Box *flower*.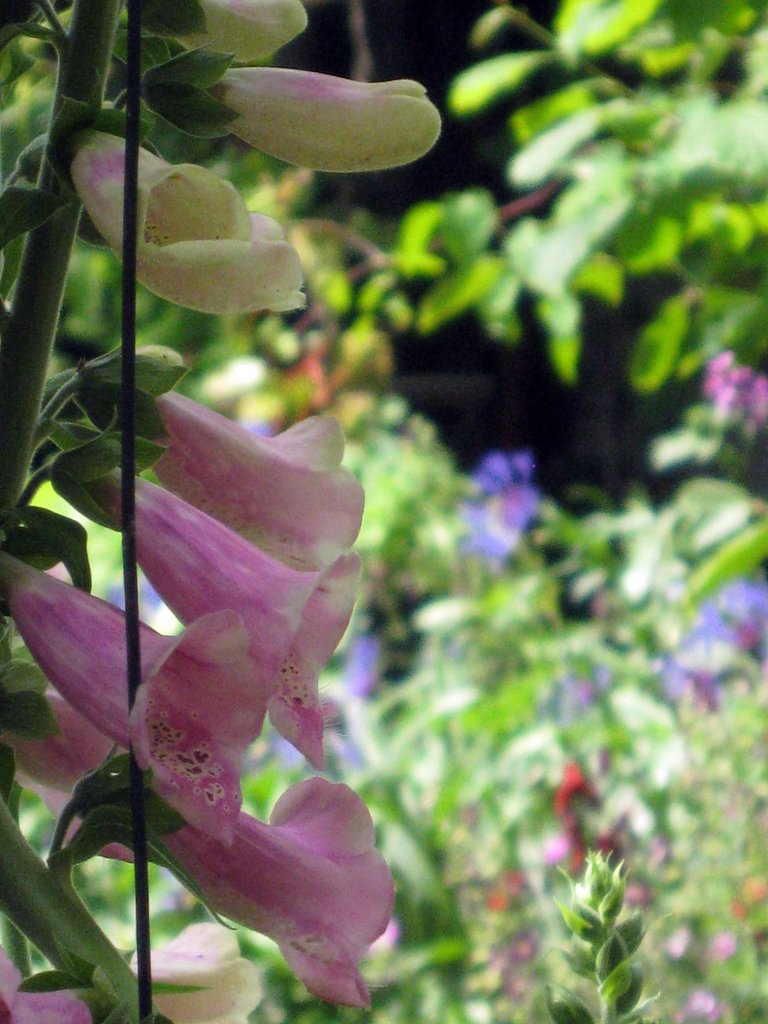
(156,42,439,173).
